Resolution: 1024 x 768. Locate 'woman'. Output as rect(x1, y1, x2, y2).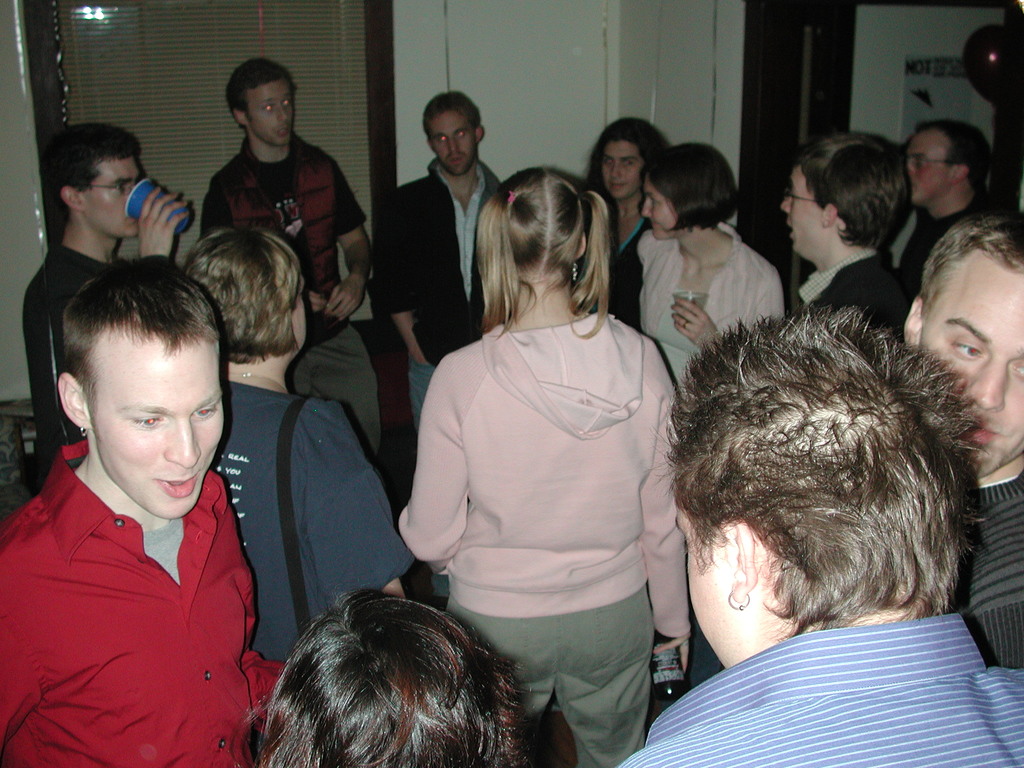
rect(176, 227, 417, 666).
